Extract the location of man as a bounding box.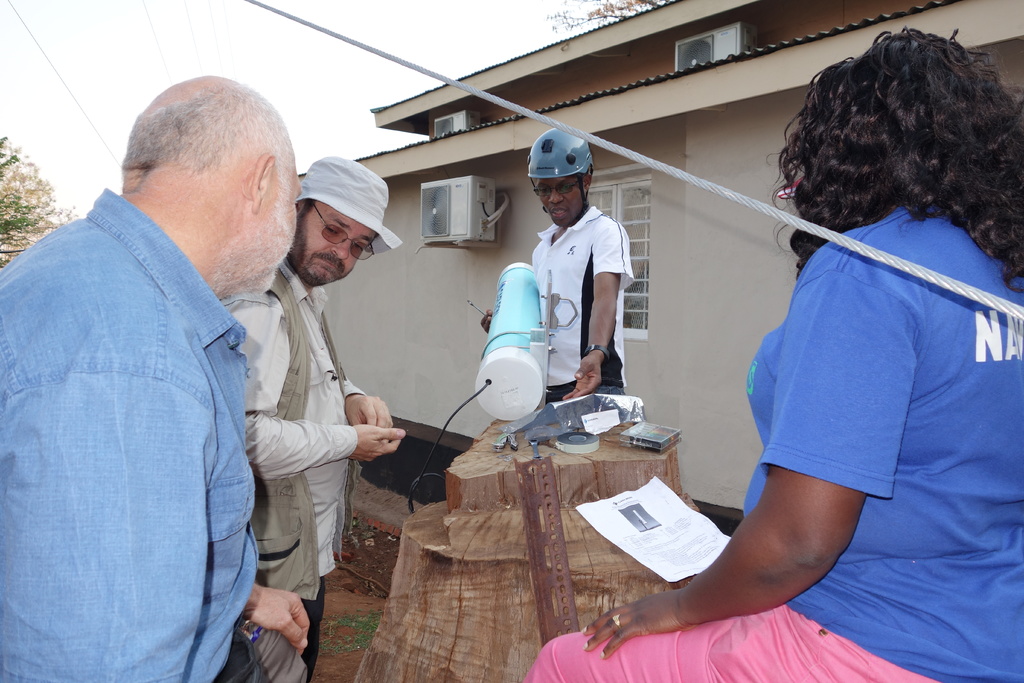
Rect(221, 156, 412, 673).
